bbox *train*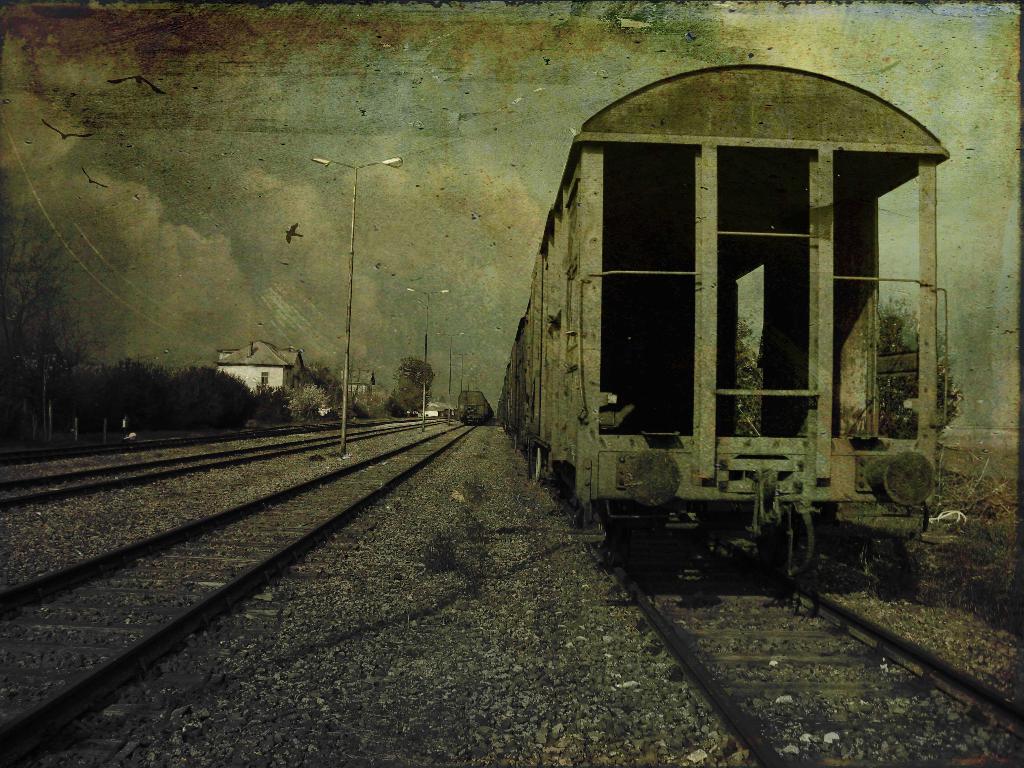
bbox=(454, 388, 490, 430)
